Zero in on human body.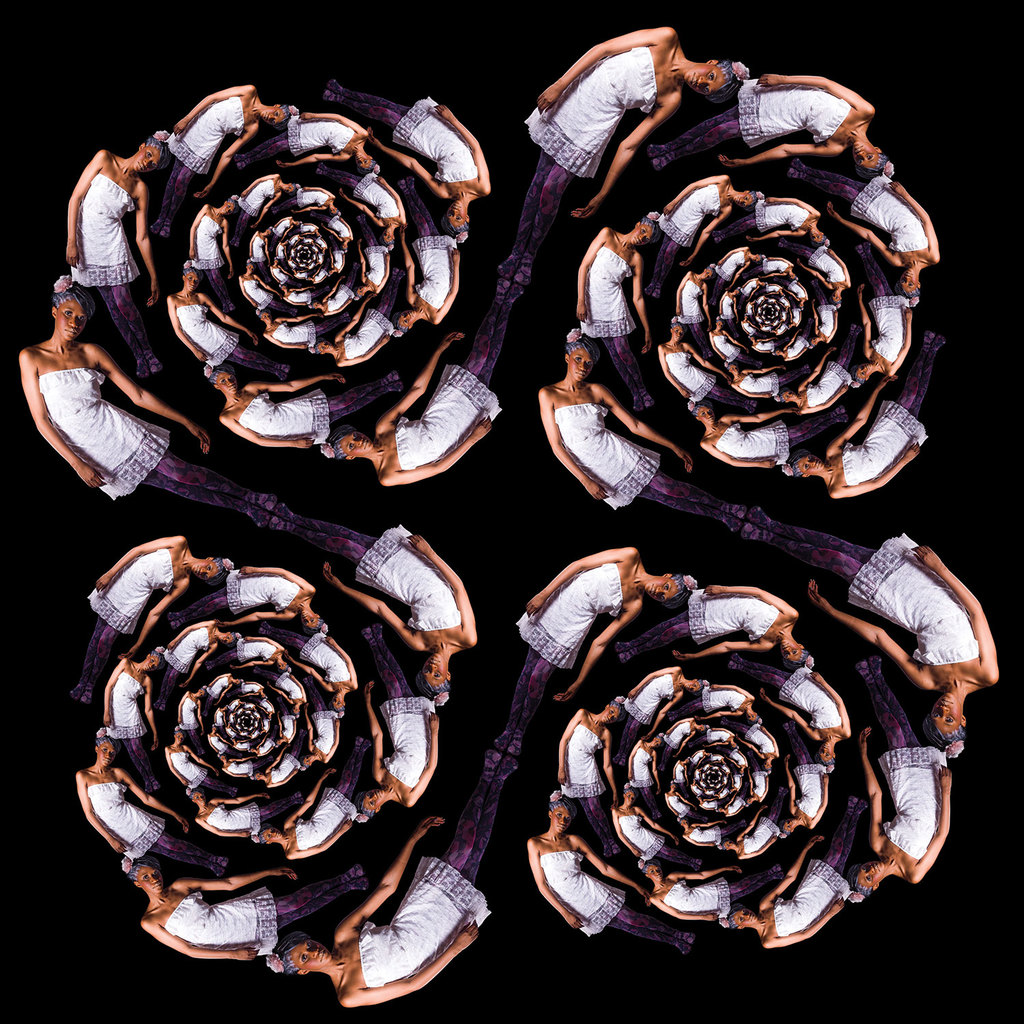
Zeroed in: [666,722,696,752].
